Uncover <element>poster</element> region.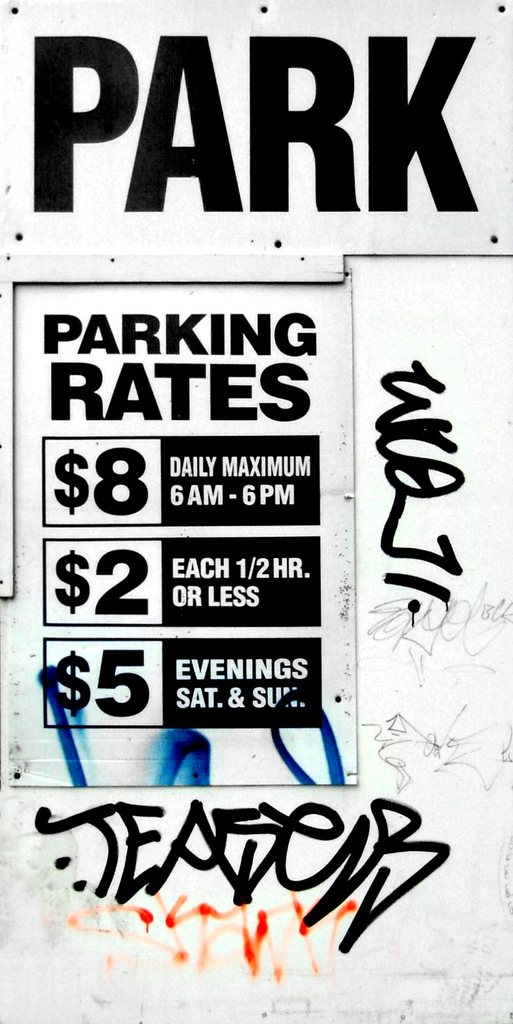
Uncovered: x1=0, y1=0, x2=512, y2=1021.
